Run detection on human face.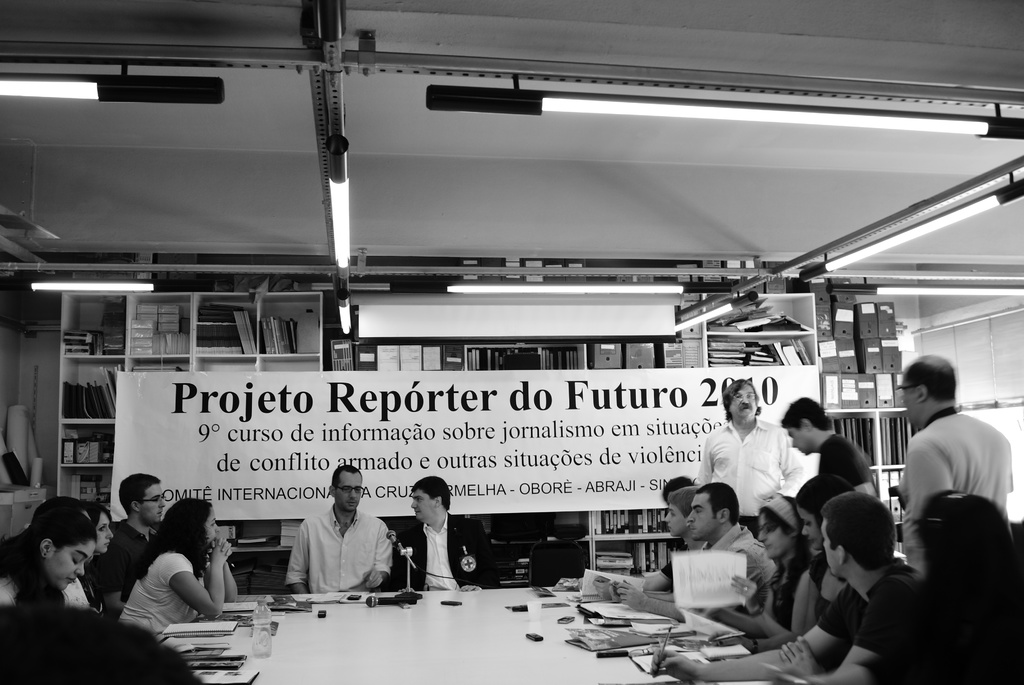
Result: locate(200, 507, 226, 540).
